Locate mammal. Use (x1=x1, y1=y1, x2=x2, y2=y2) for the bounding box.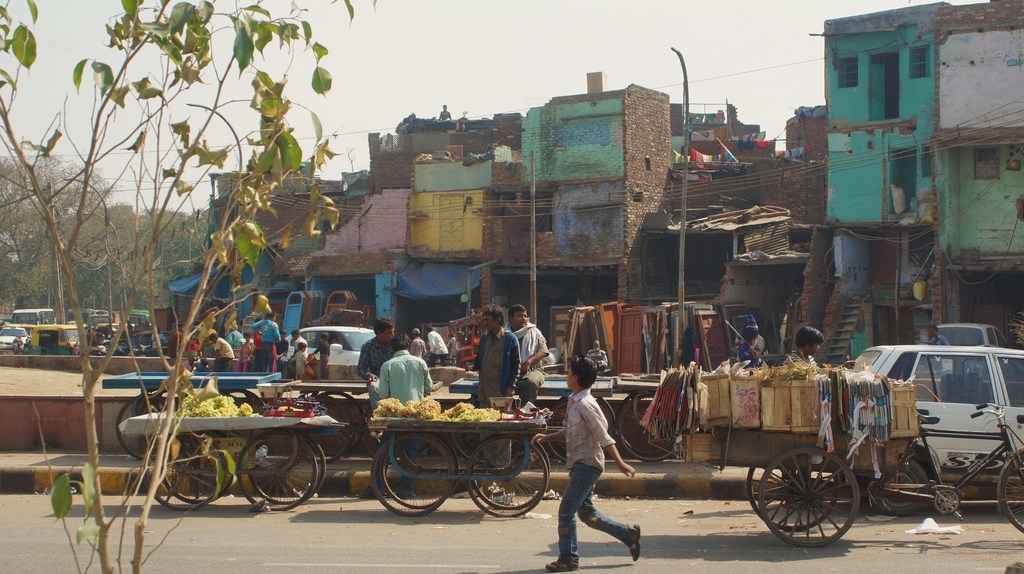
(x1=931, y1=325, x2=952, y2=345).
